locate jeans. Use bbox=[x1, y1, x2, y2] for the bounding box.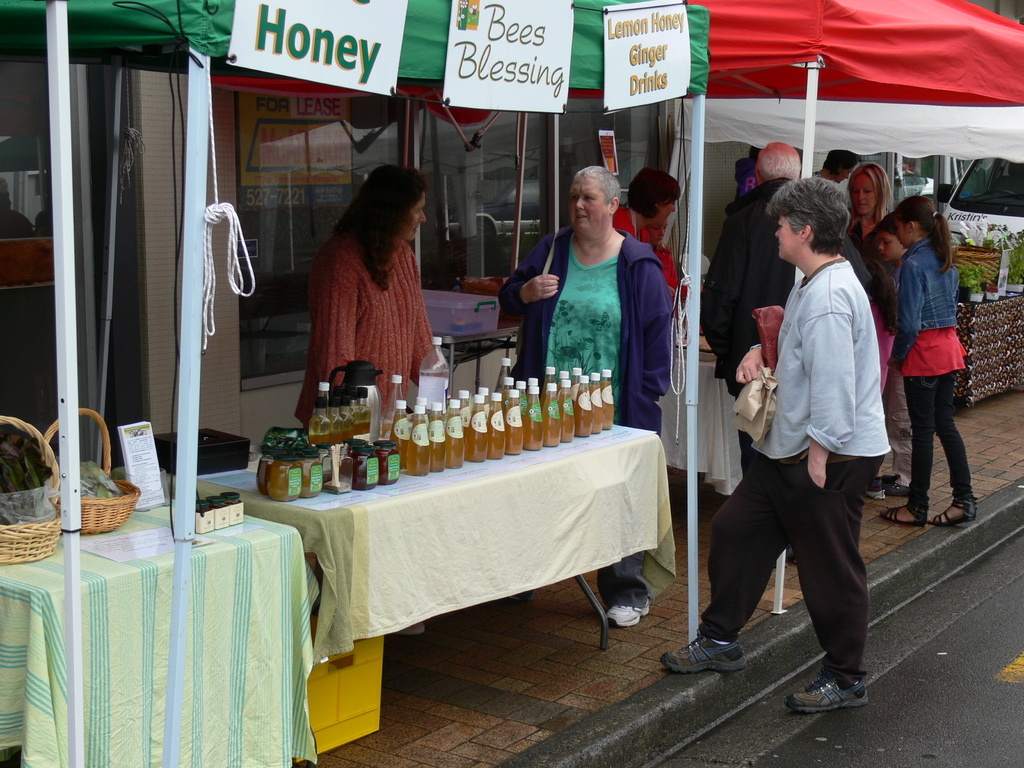
bbox=[897, 368, 972, 515].
